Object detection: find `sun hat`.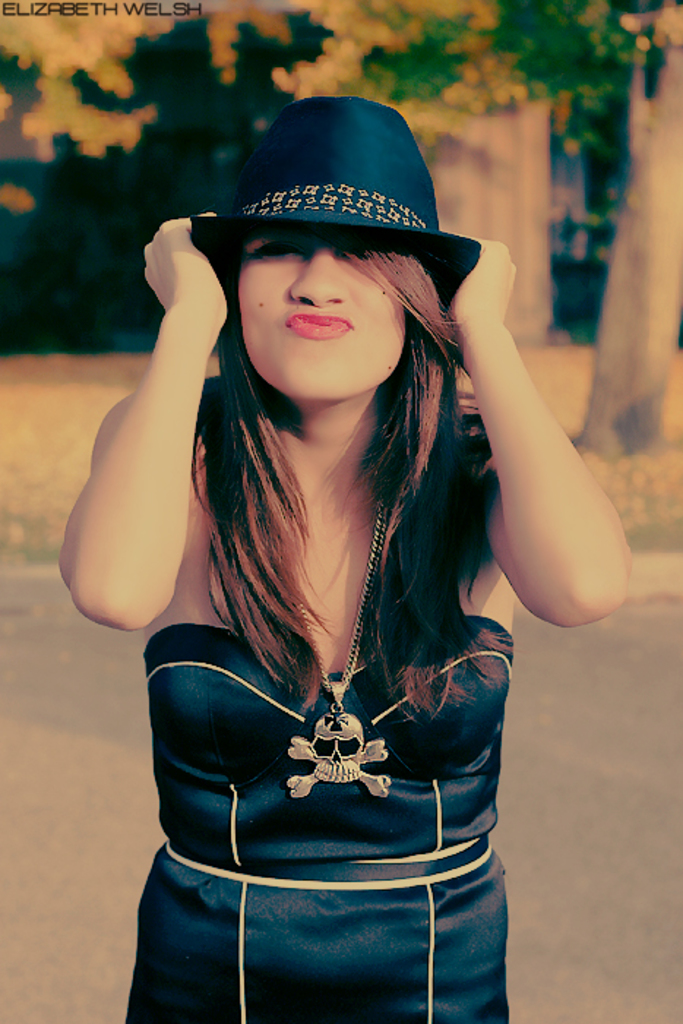
{"x1": 178, "y1": 85, "x2": 493, "y2": 316}.
